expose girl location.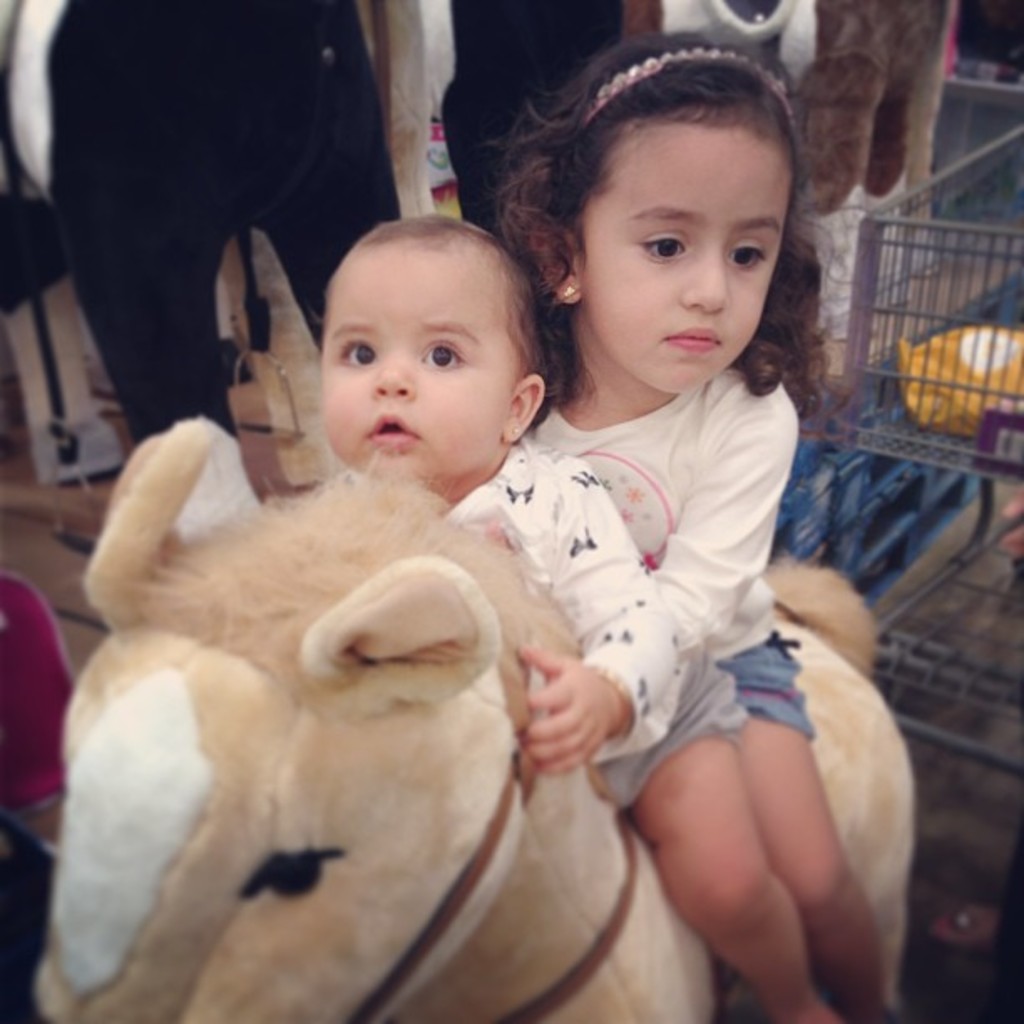
Exposed at box(479, 30, 899, 1022).
